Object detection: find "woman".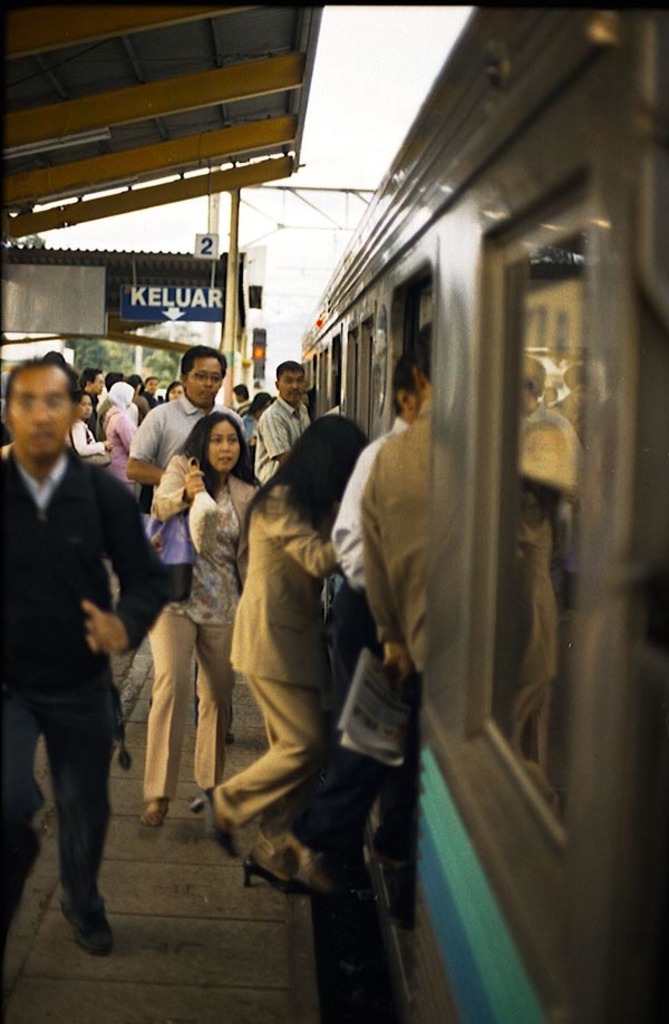
{"left": 61, "top": 390, "right": 115, "bottom": 462}.
